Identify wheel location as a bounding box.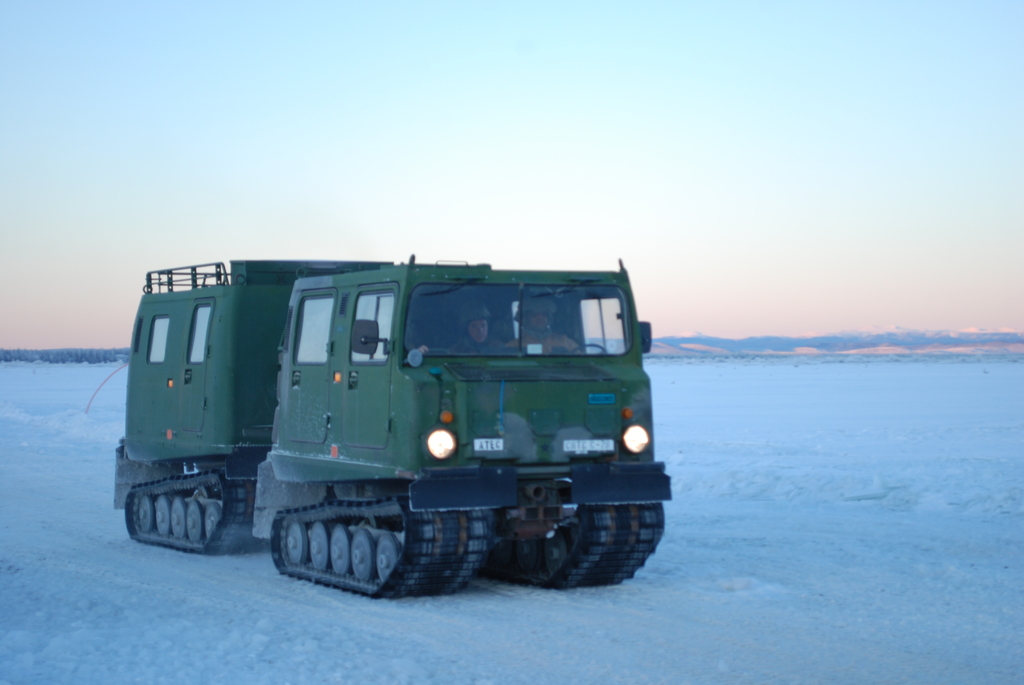
(left=546, top=533, right=562, bottom=574).
